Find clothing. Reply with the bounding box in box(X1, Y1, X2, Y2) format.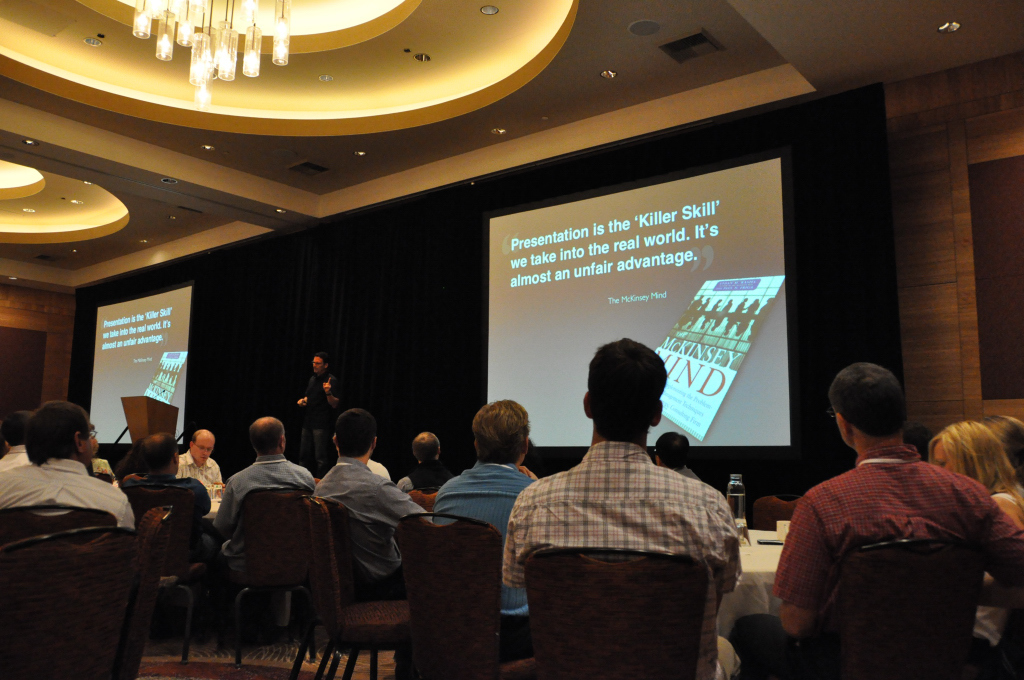
box(435, 472, 535, 606).
